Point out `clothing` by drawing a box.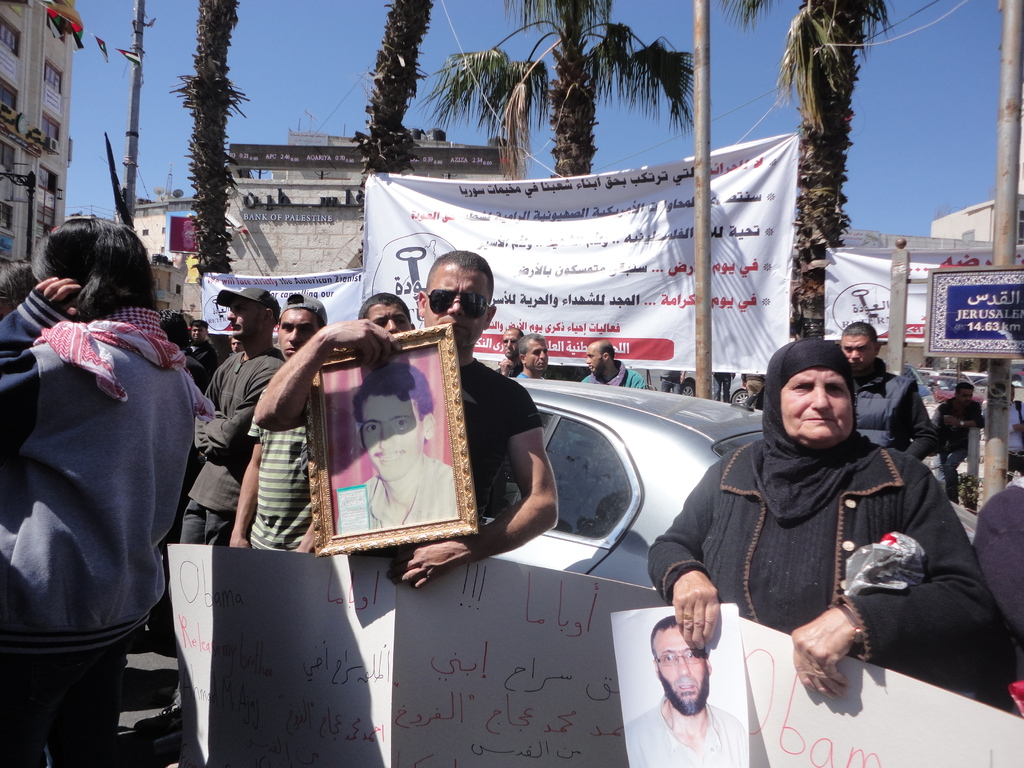
[644, 440, 996, 703].
